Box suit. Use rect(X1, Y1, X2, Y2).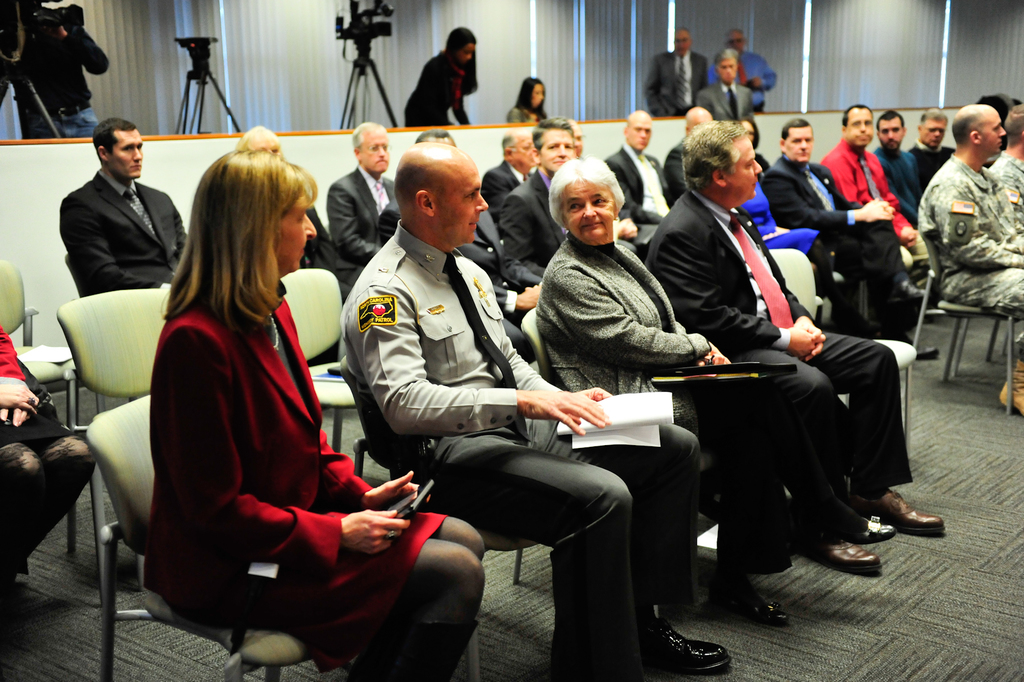
rect(655, 176, 911, 599).
